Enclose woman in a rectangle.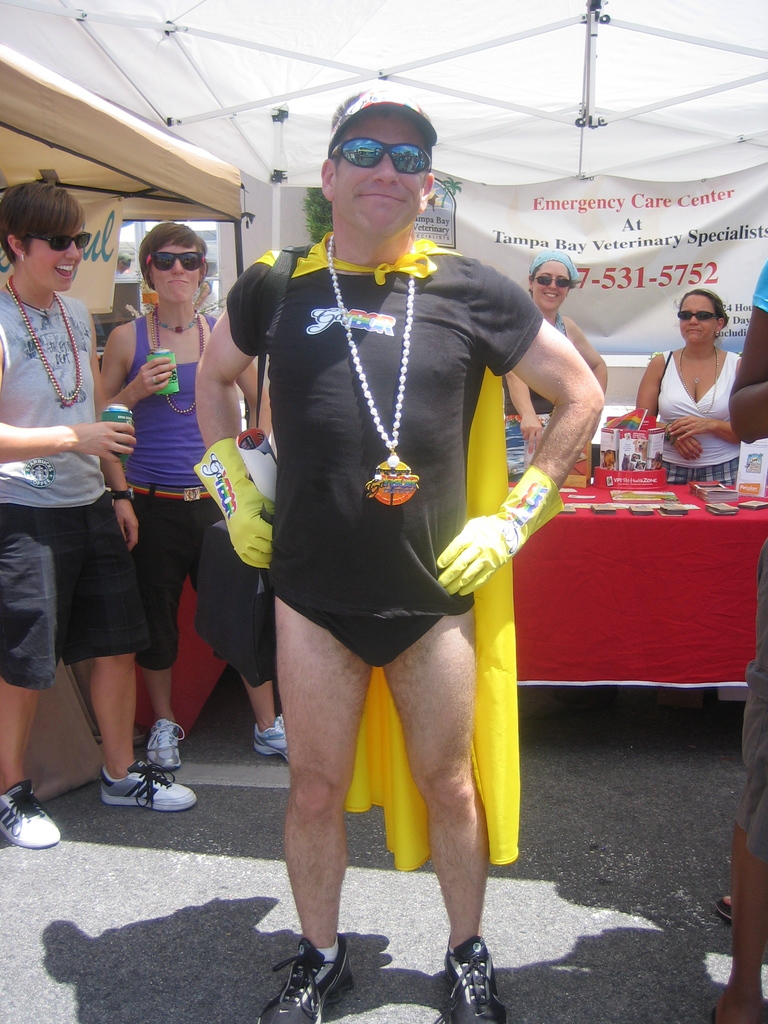
0:182:195:849.
